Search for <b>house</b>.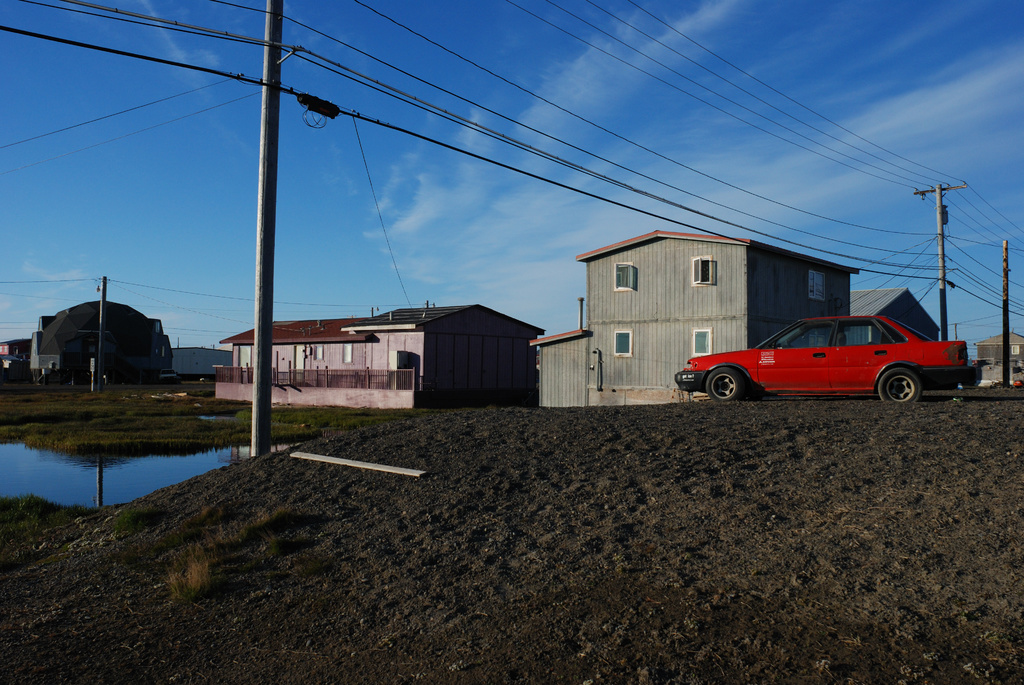
Found at x1=977 y1=330 x2=1023 y2=363.
